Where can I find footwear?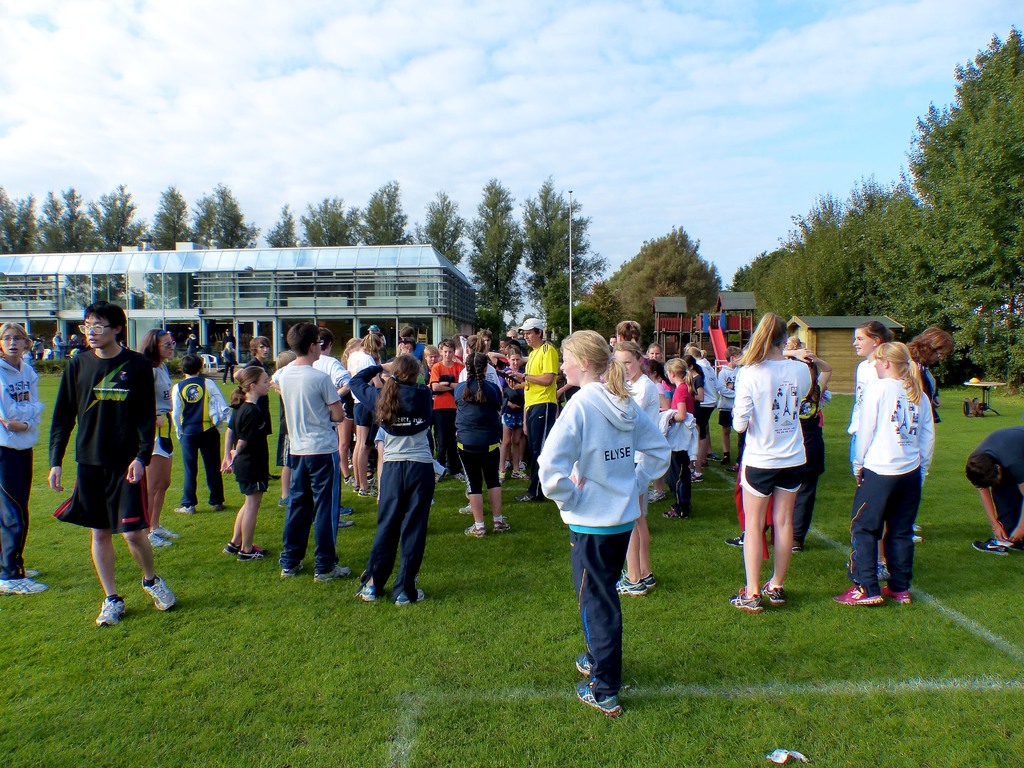
You can find it at x1=794 y1=533 x2=801 y2=553.
